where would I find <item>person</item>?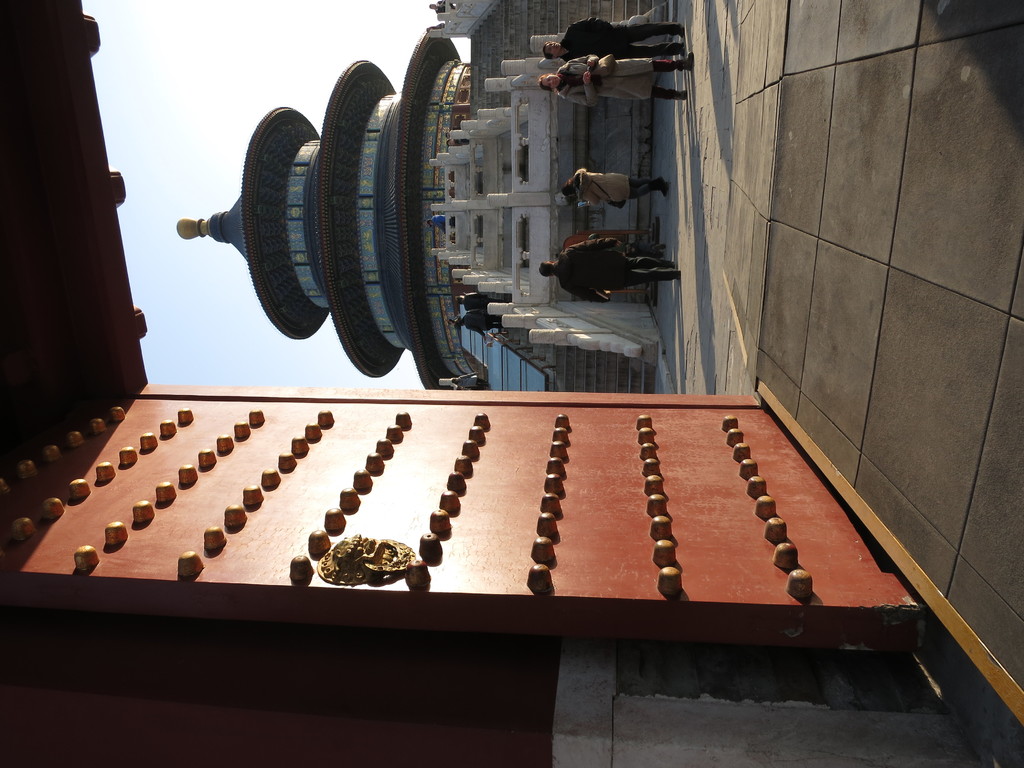
At (540,53,696,109).
